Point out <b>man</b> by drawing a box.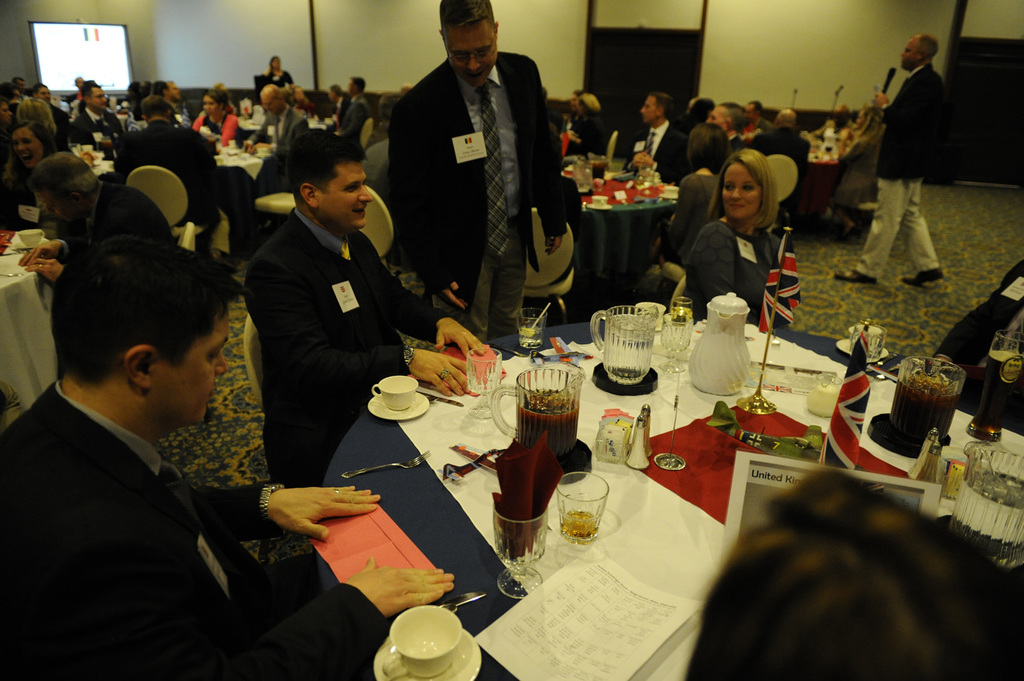
detection(705, 105, 743, 147).
